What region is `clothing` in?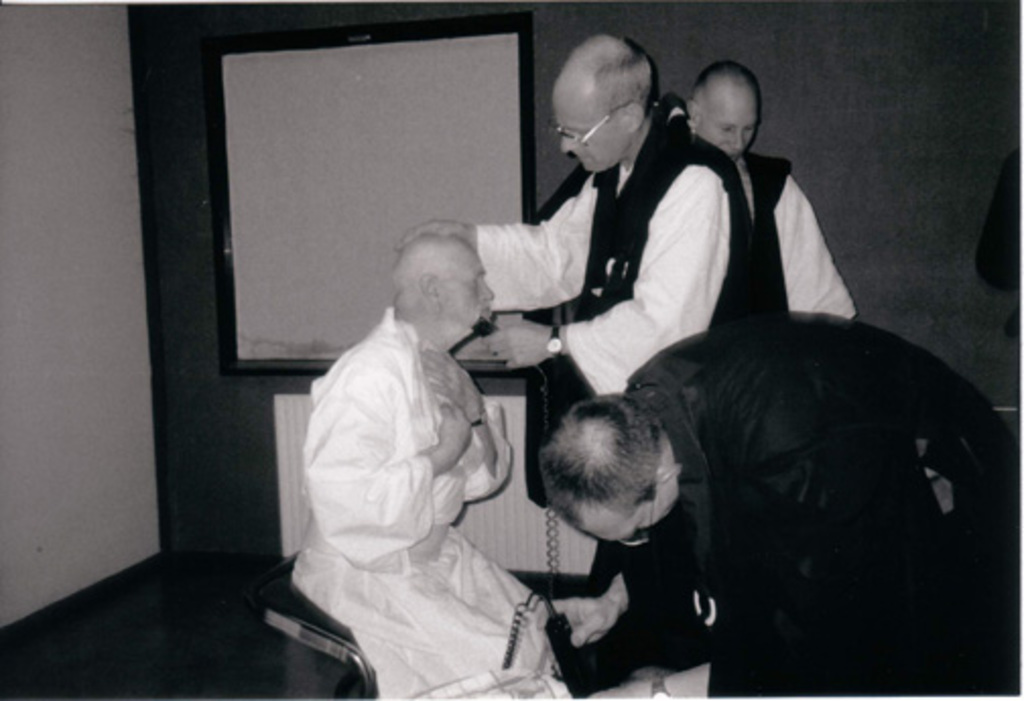
region(727, 148, 851, 325).
